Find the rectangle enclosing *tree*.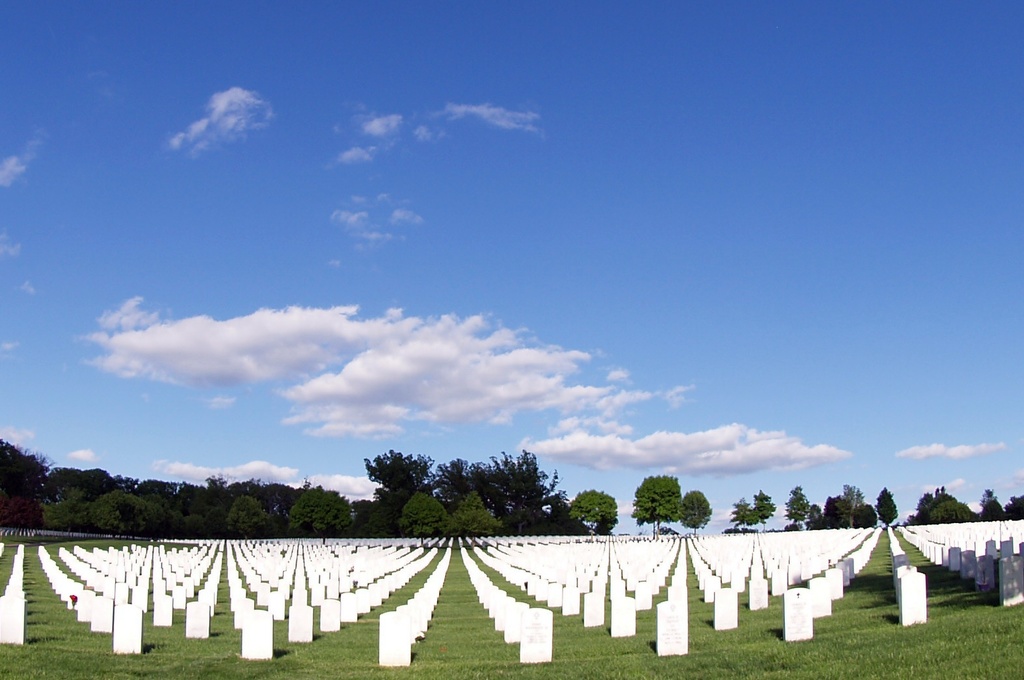
[364, 457, 453, 528].
